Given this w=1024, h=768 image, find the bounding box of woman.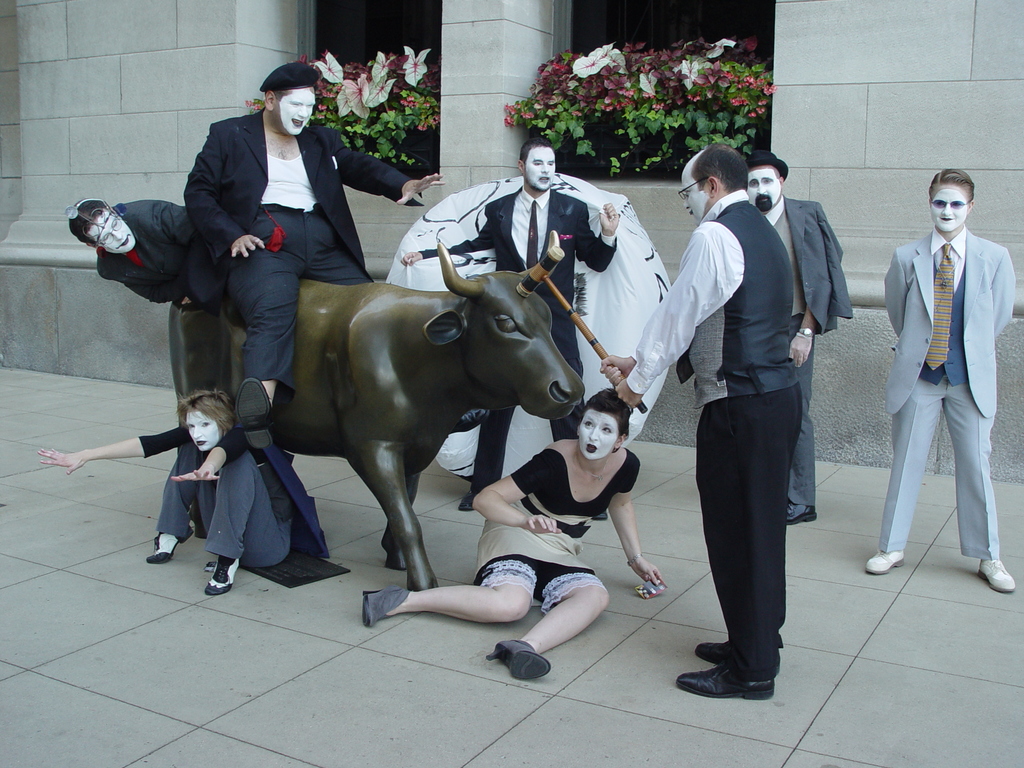
pyautogui.locateOnScreen(55, 198, 234, 312).
